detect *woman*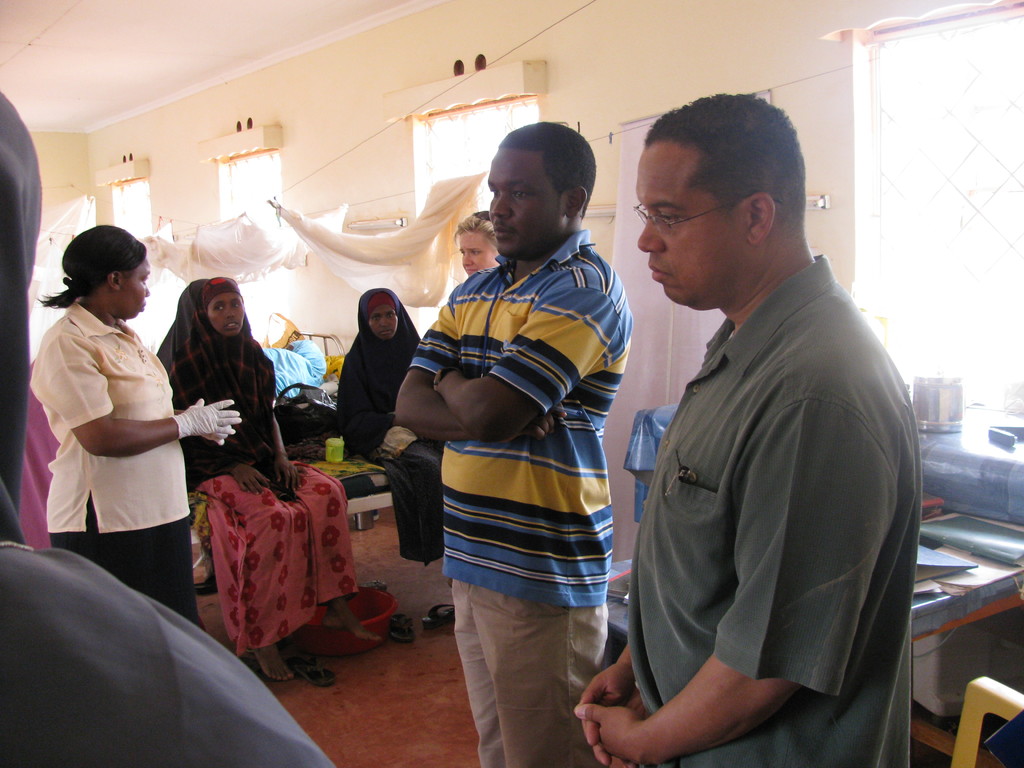
crop(161, 269, 366, 693)
